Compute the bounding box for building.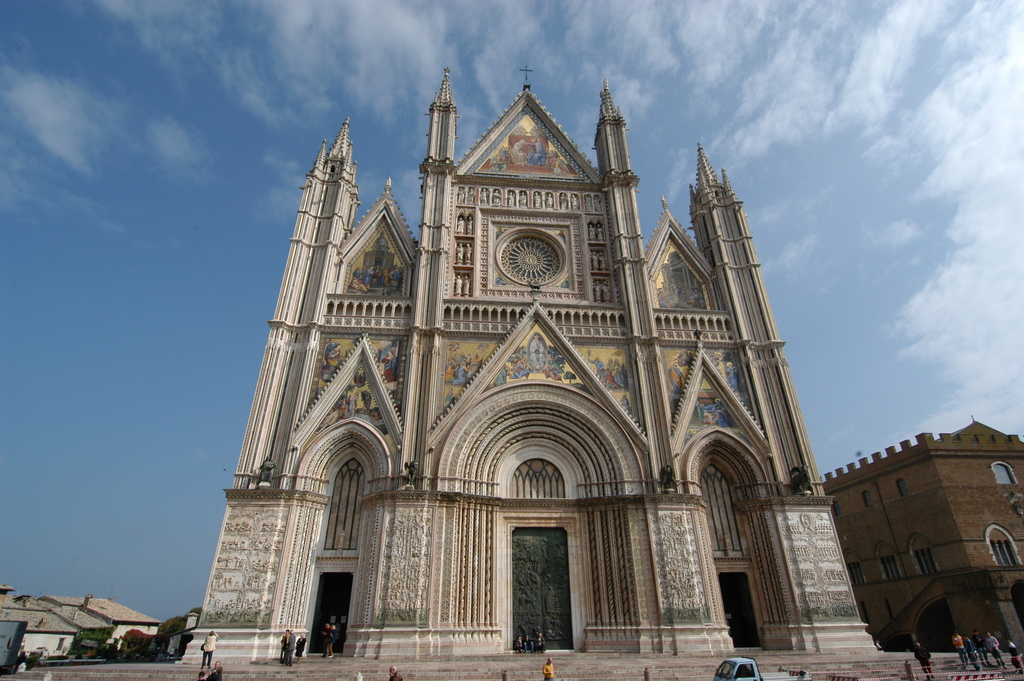
<region>173, 64, 884, 663</region>.
